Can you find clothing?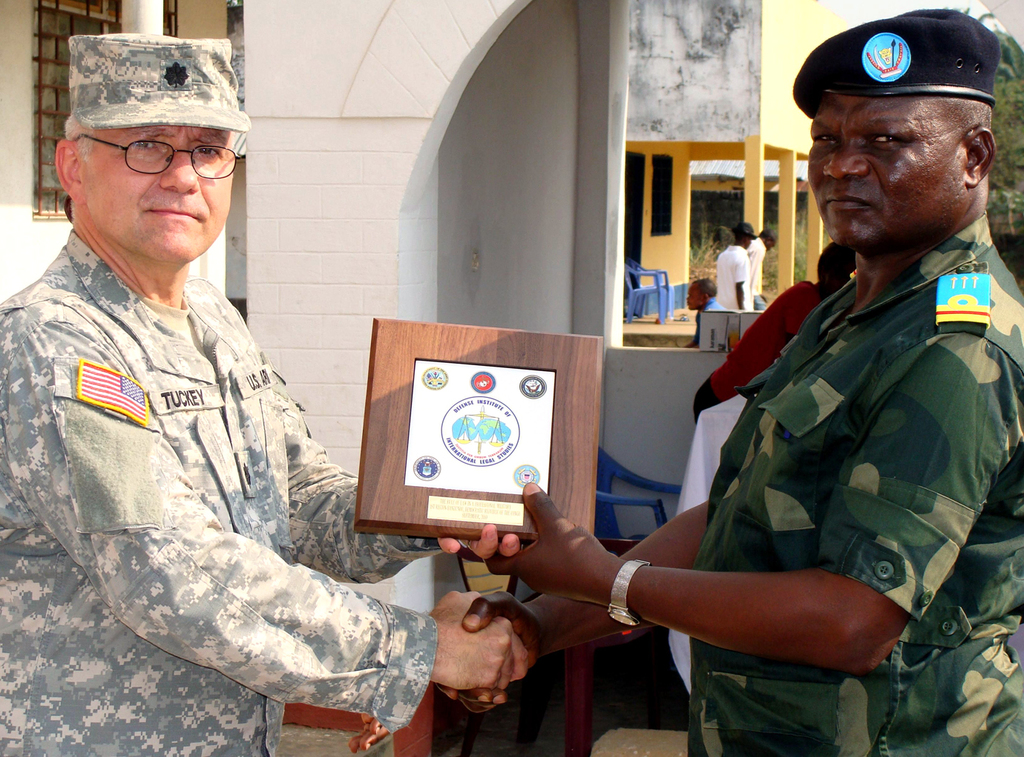
Yes, bounding box: (left=649, top=156, right=1000, bottom=744).
